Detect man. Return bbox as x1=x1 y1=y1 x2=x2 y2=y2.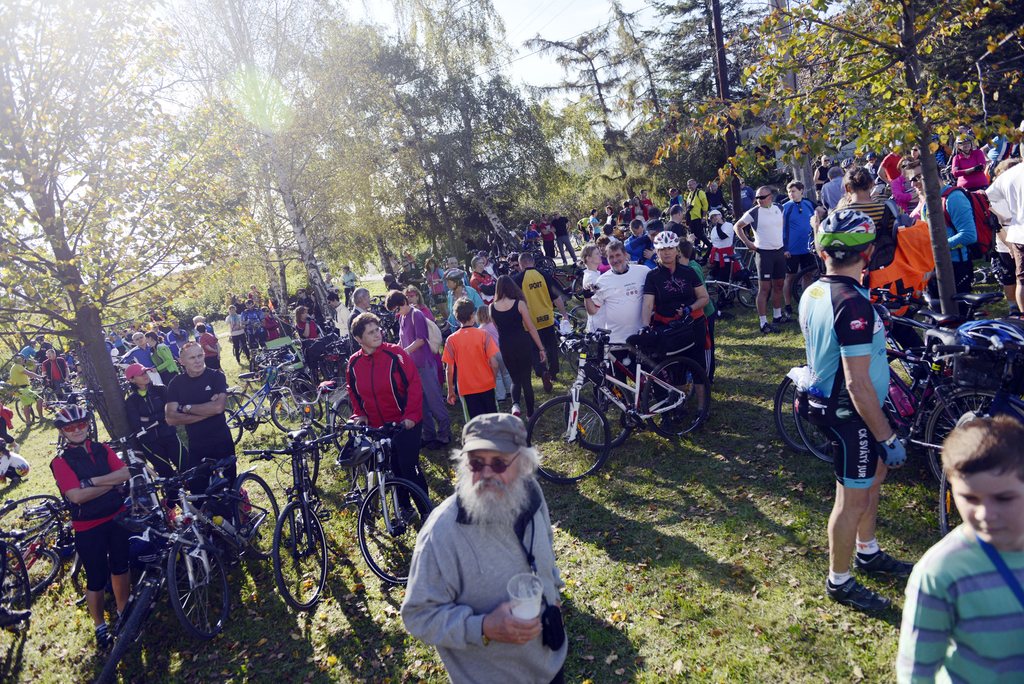
x1=639 y1=191 x2=650 y2=216.
